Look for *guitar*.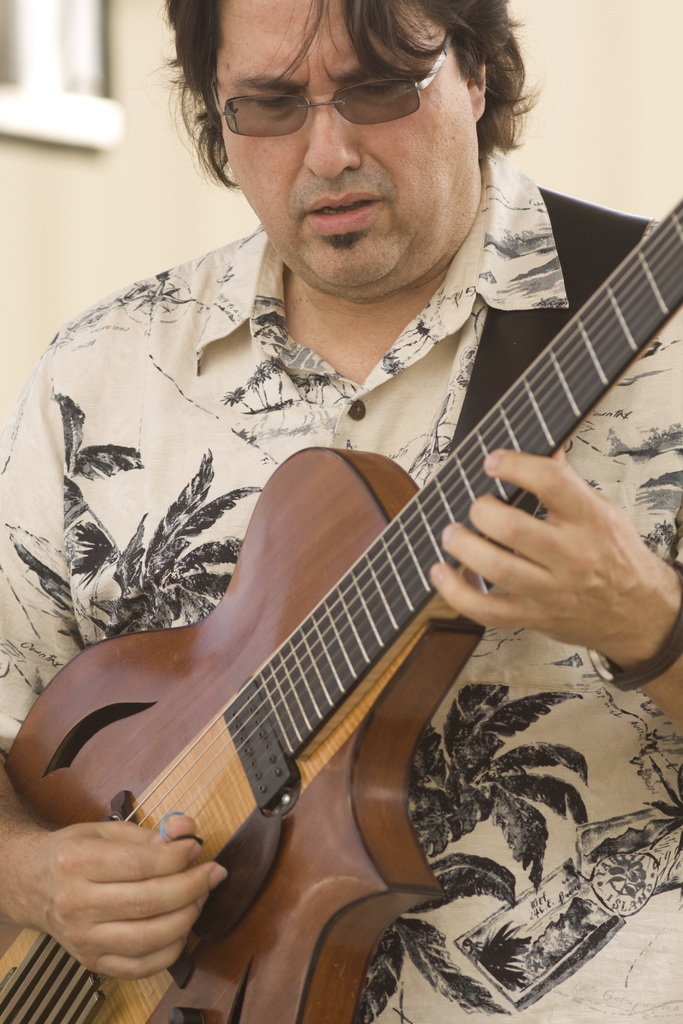
Found: (21, 204, 682, 1000).
